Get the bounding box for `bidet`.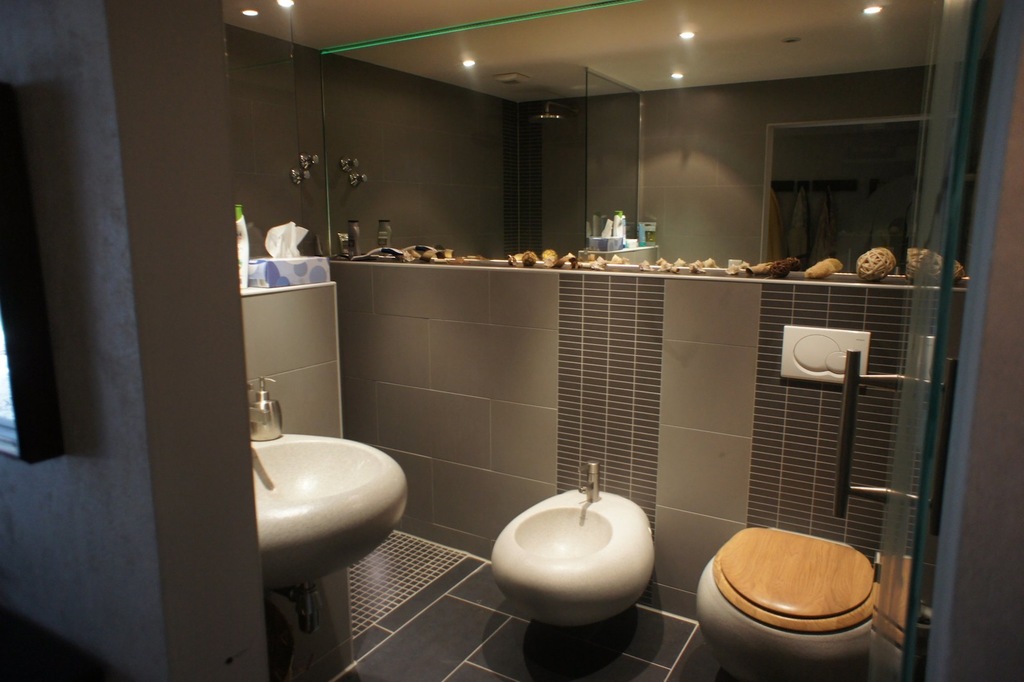
(x1=692, y1=522, x2=879, y2=681).
